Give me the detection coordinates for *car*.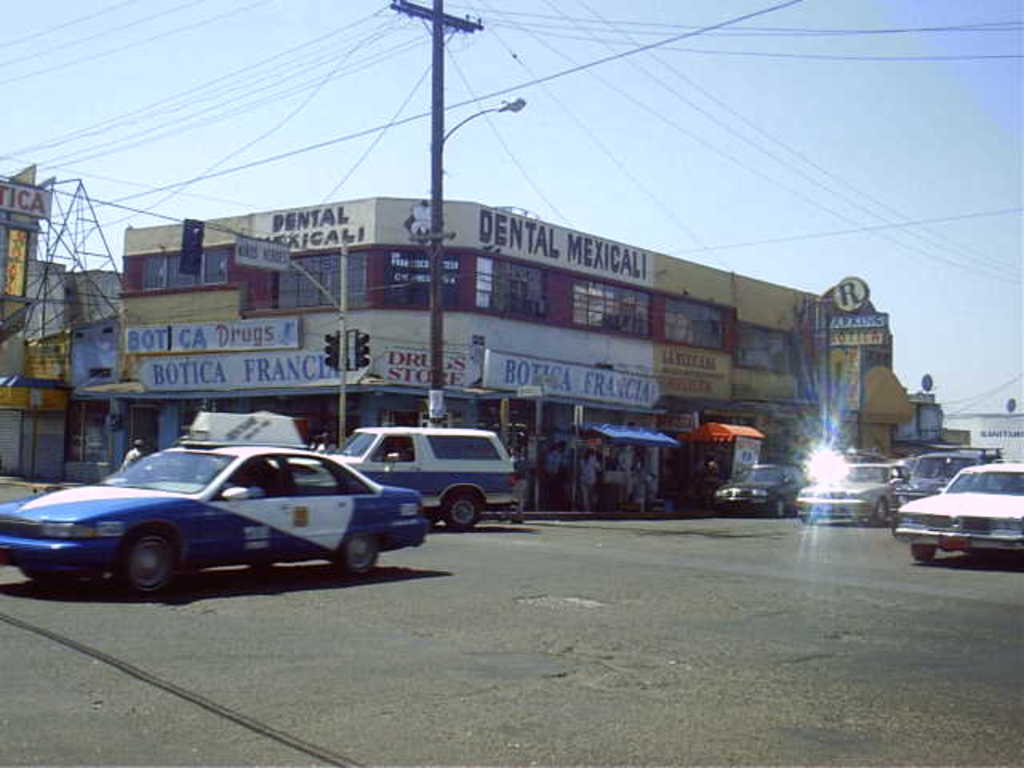
pyautogui.locateOnScreen(280, 426, 525, 533).
